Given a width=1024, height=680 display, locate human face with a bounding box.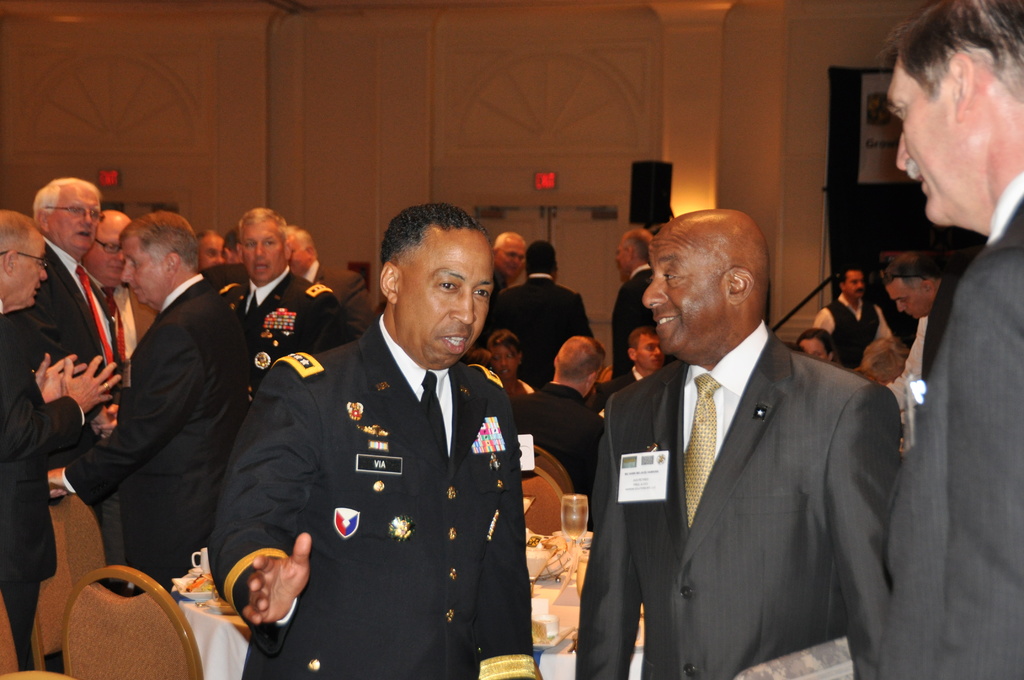
Located: [left=198, top=236, right=222, bottom=271].
